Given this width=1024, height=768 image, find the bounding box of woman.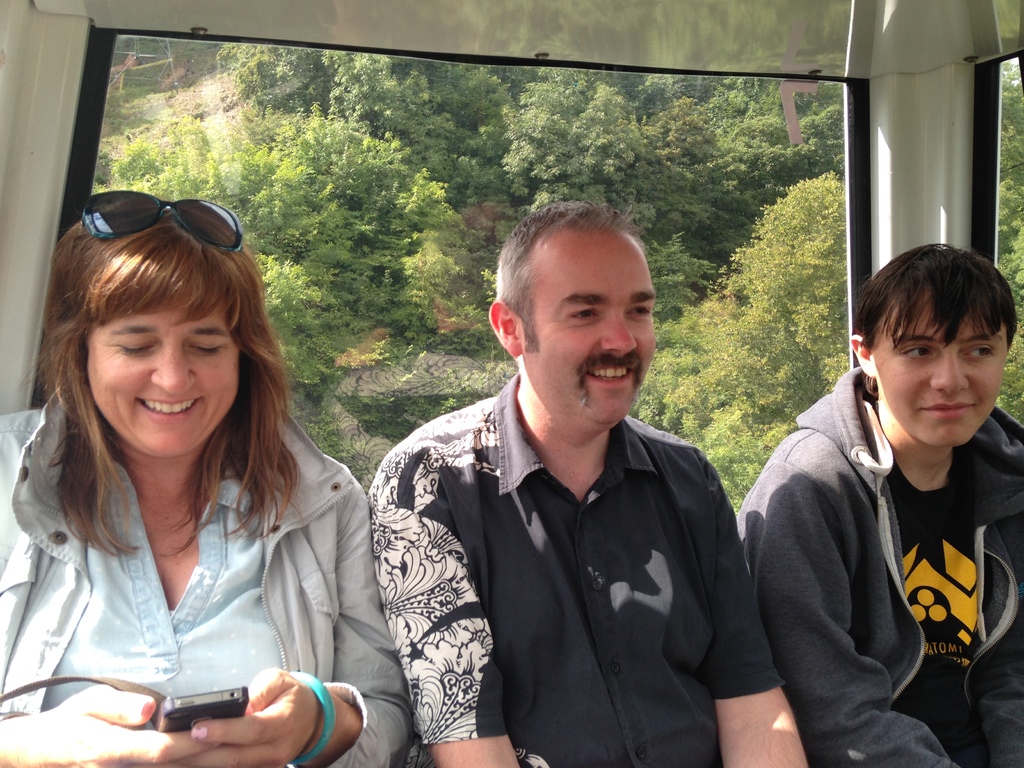
0,214,413,767.
